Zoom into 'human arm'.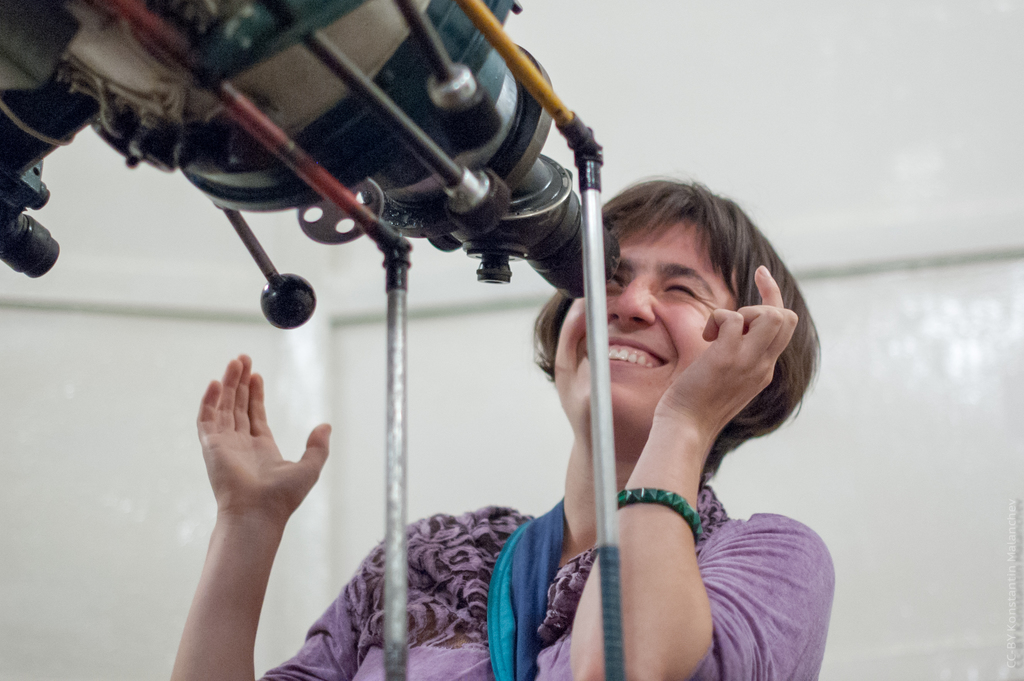
Zoom target: (x1=166, y1=307, x2=342, y2=680).
